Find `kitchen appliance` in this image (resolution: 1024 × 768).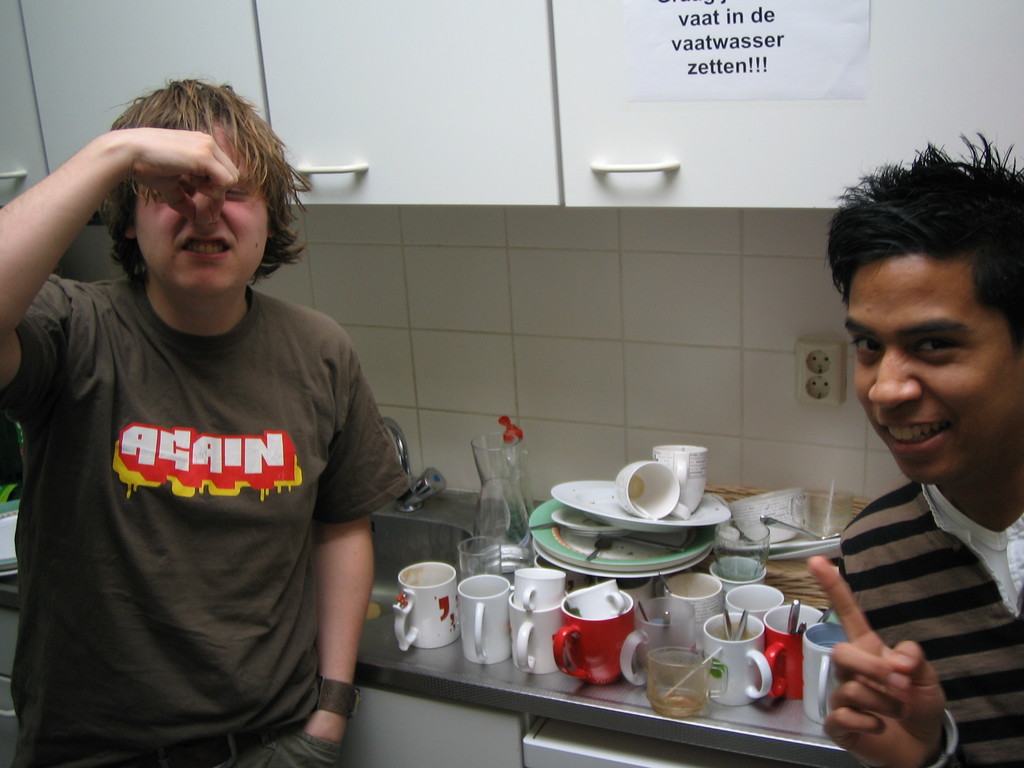
x1=392, y1=559, x2=456, y2=652.
